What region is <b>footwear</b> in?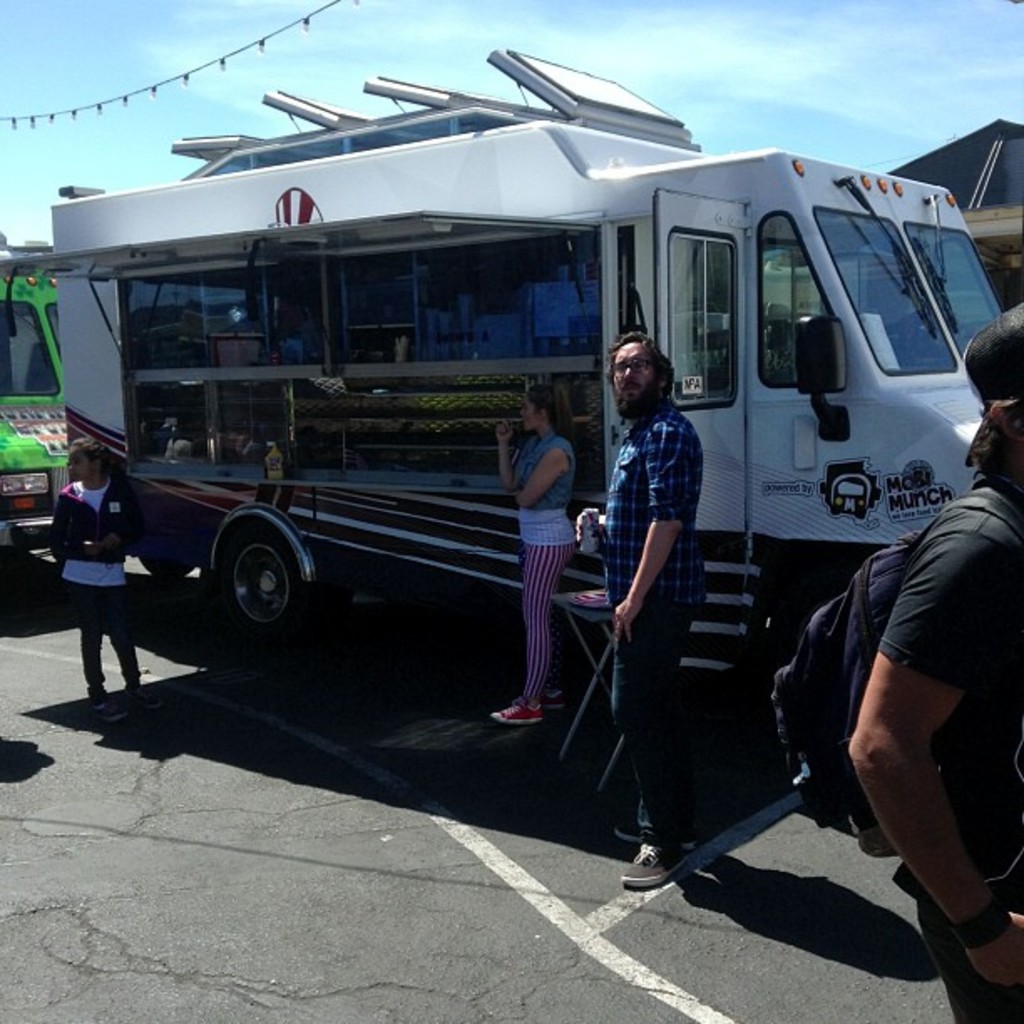
<bbox>132, 693, 157, 708</bbox>.
